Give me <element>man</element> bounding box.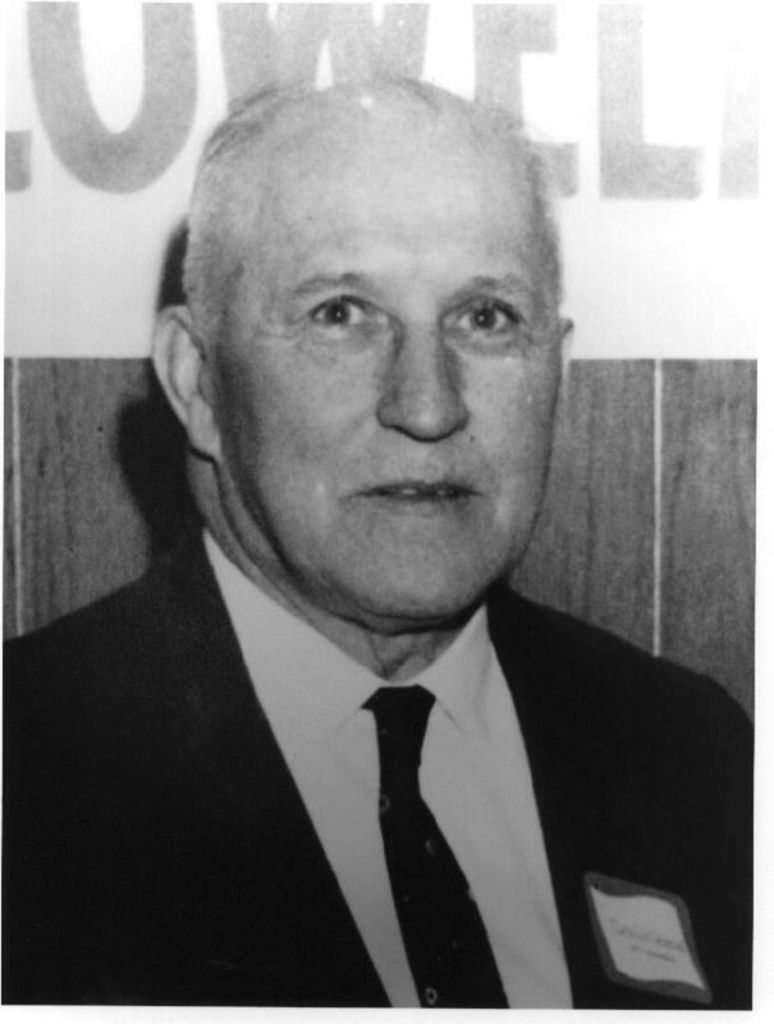
<region>0, 72, 757, 1010</region>.
